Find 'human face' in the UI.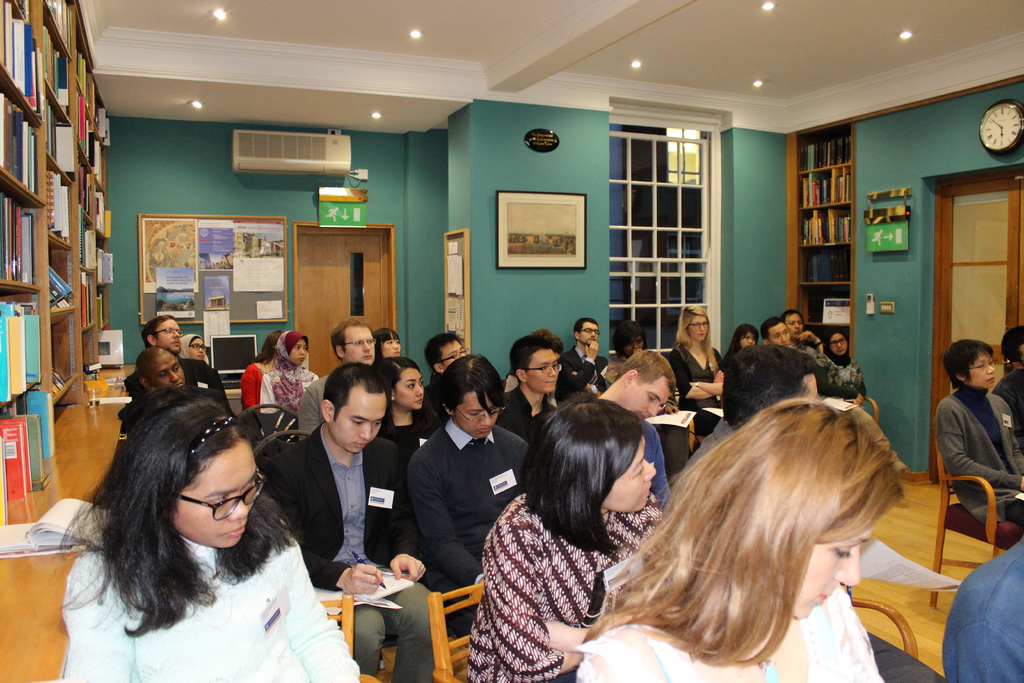
UI element at 605,436,658,515.
